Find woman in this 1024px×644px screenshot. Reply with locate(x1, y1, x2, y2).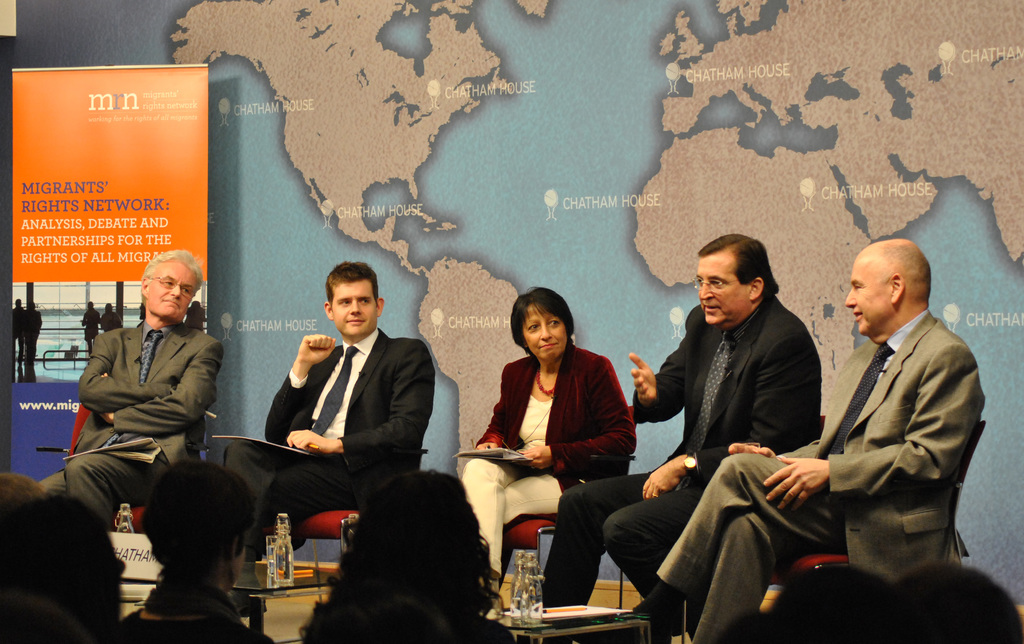
locate(467, 279, 651, 631).
